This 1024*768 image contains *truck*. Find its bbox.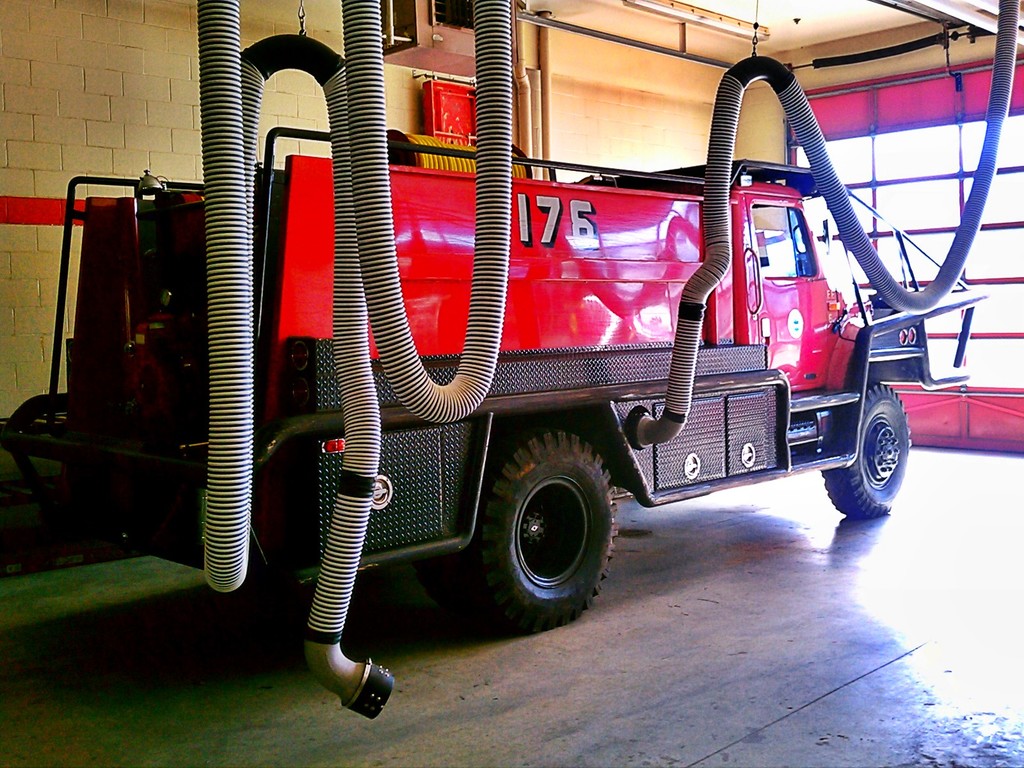
box=[0, 156, 998, 632].
